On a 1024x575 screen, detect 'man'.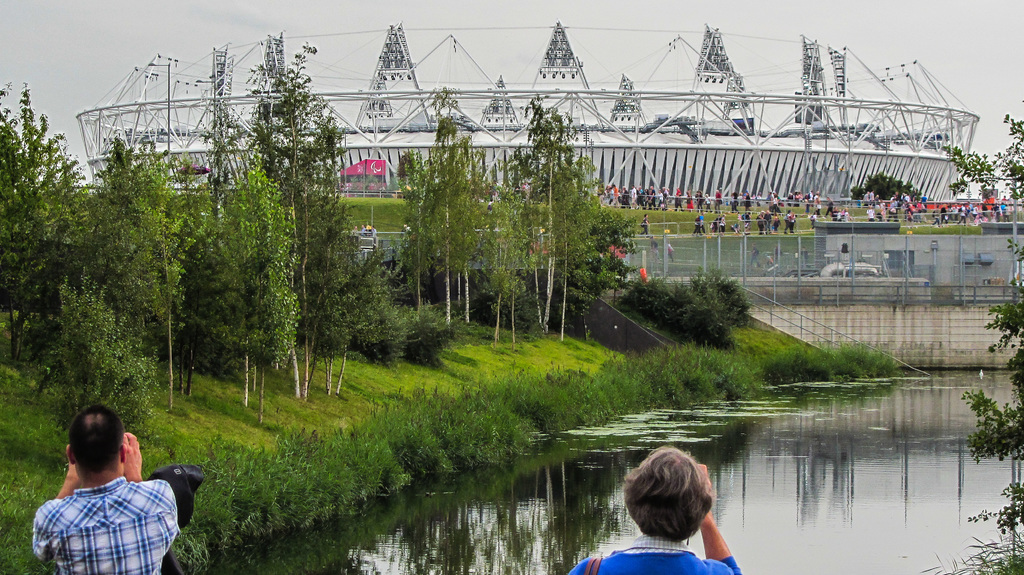
bbox(737, 192, 742, 198).
